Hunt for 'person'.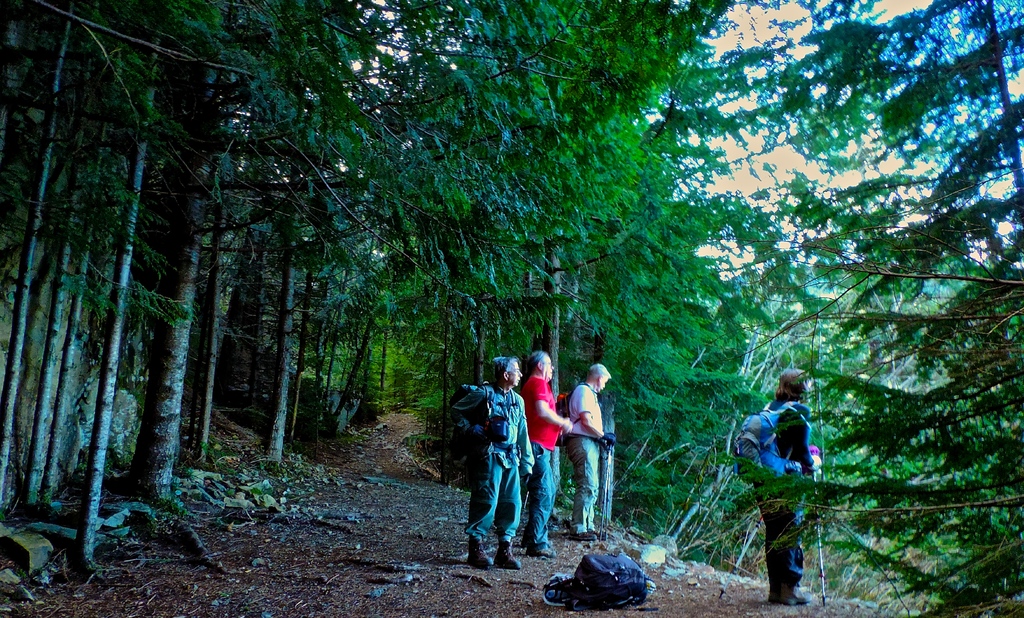
Hunted down at region(461, 354, 538, 571).
